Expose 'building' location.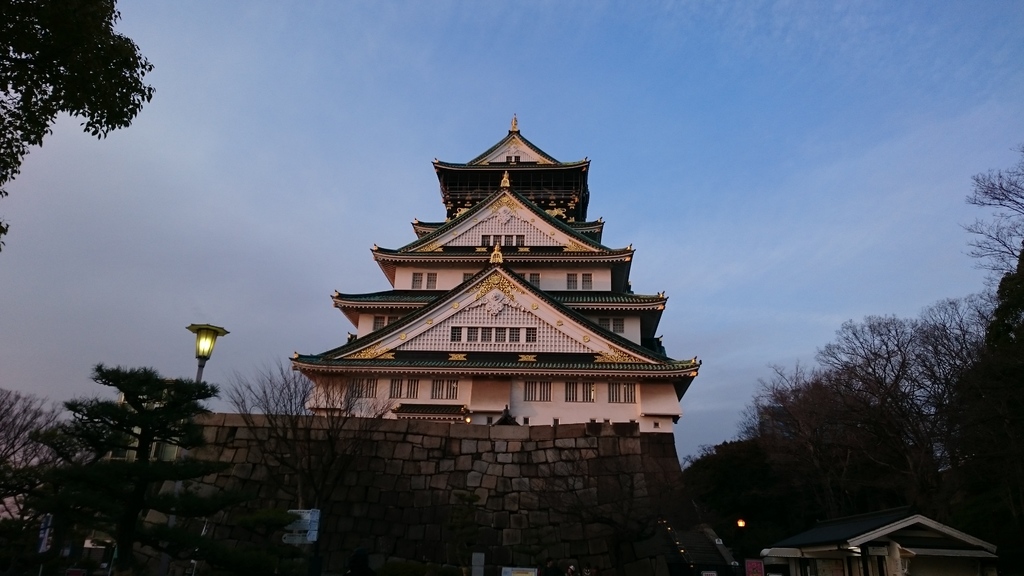
Exposed at 759/513/998/570.
